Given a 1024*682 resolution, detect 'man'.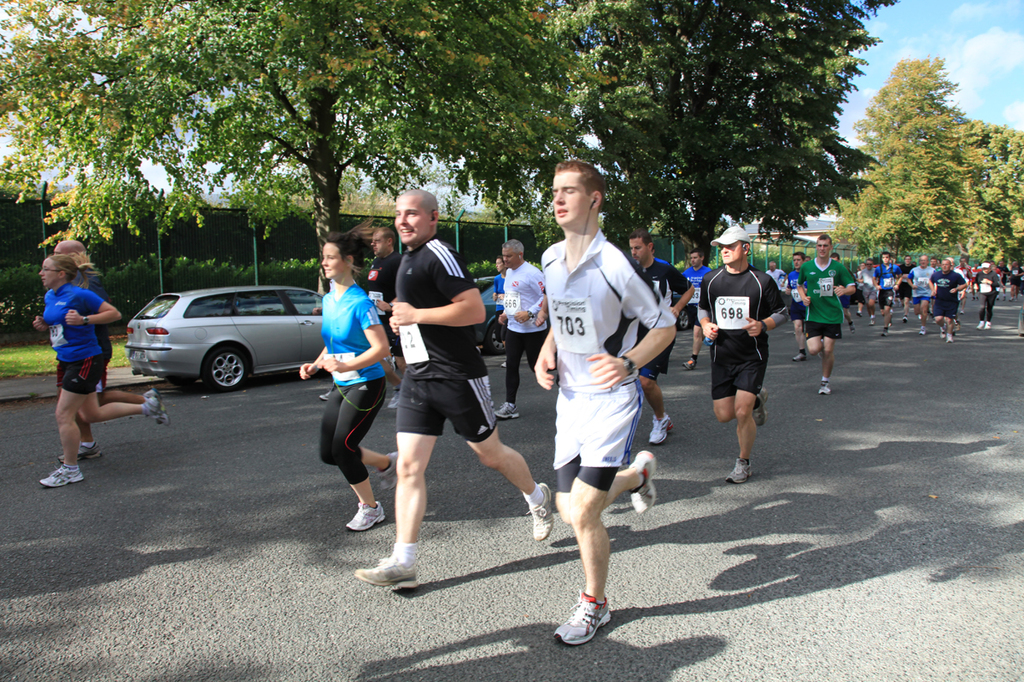
[left=348, top=190, right=558, bottom=591].
